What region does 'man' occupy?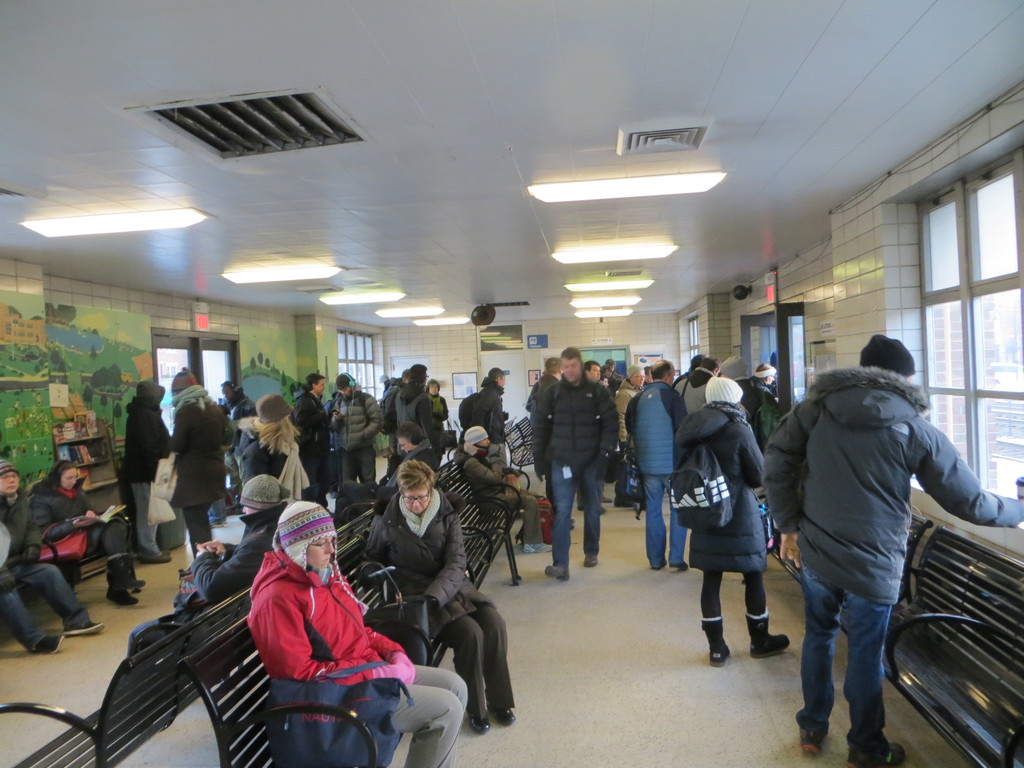
select_region(286, 373, 335, 512).
